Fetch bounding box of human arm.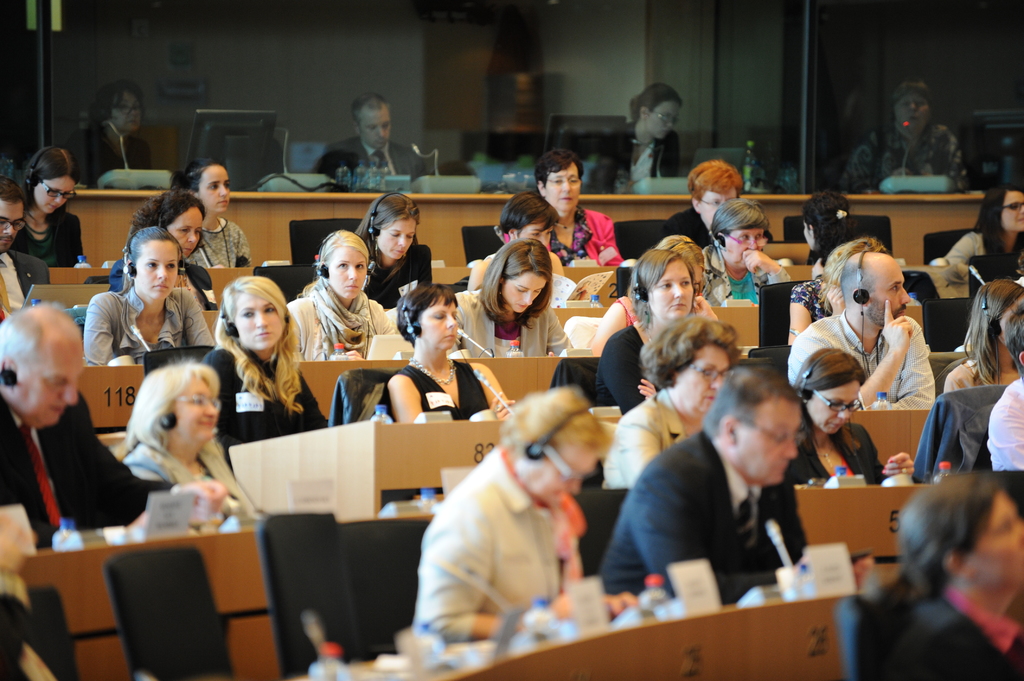
Bbox: [x1=920, y1=607, x2=1023, y2=680].
